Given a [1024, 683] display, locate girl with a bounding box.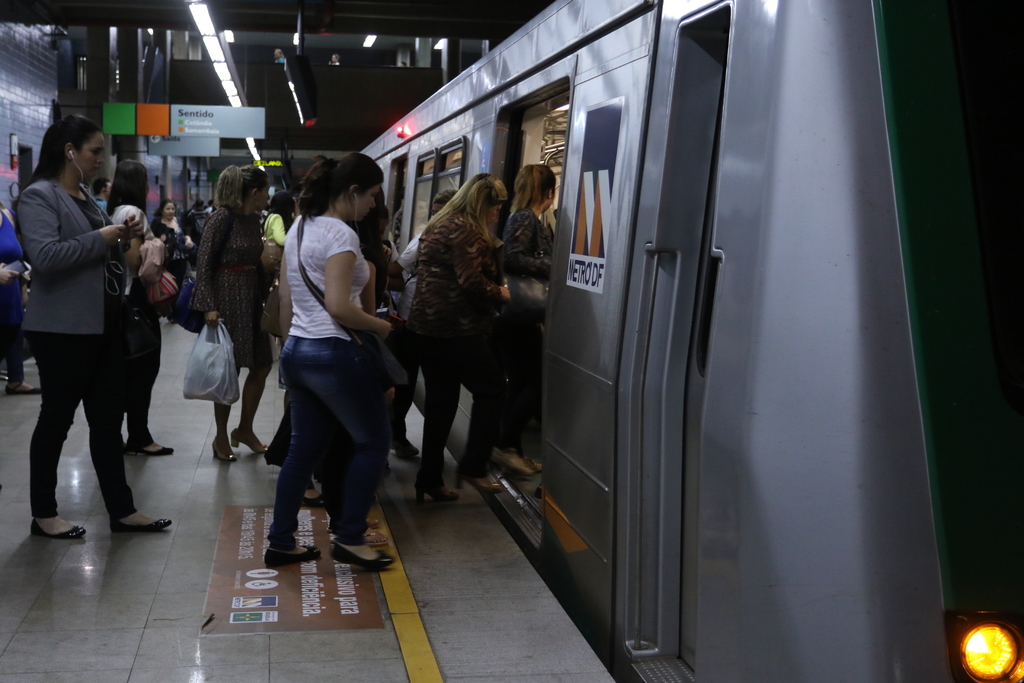
Located: crop(493, 165, 557, 478).
